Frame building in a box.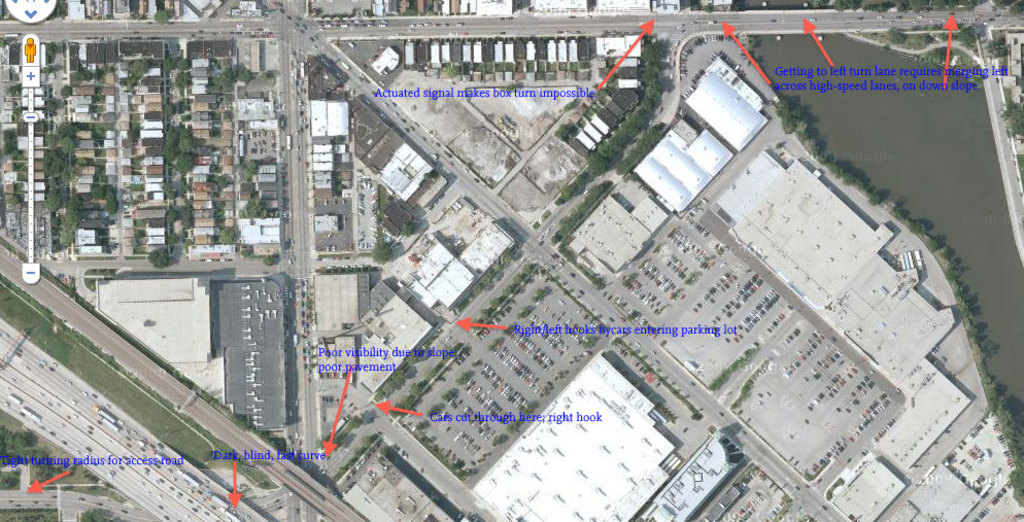
region(469, 358, 680, 521).
